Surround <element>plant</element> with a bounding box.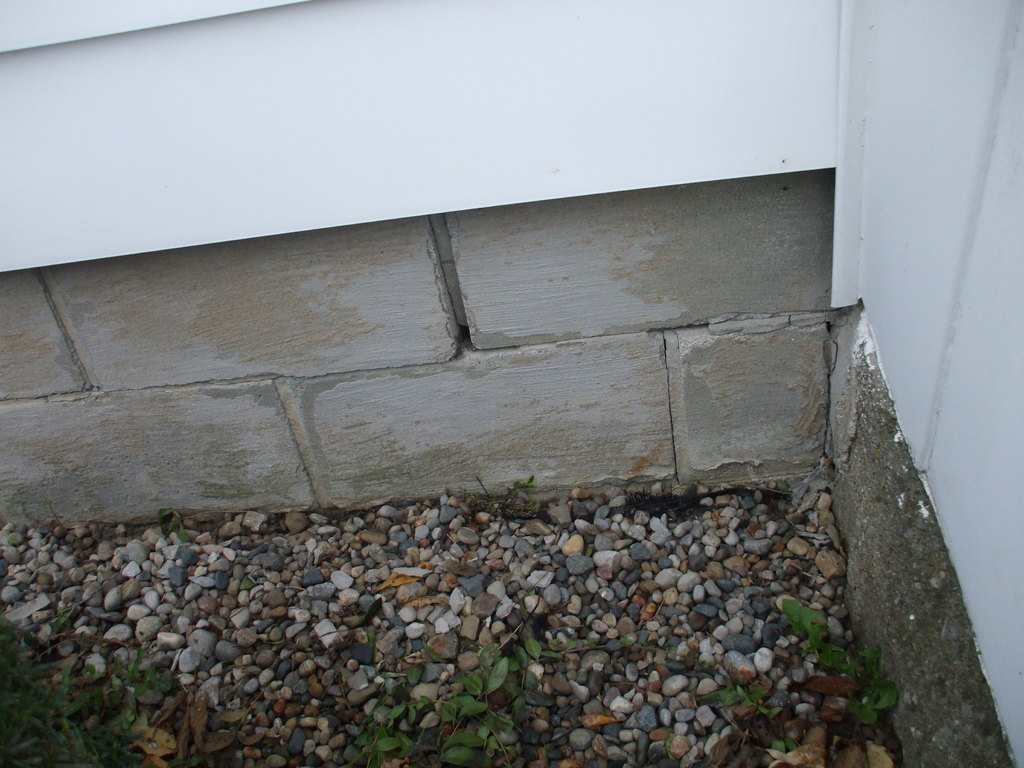
box=[768, 602, 849, 656].
